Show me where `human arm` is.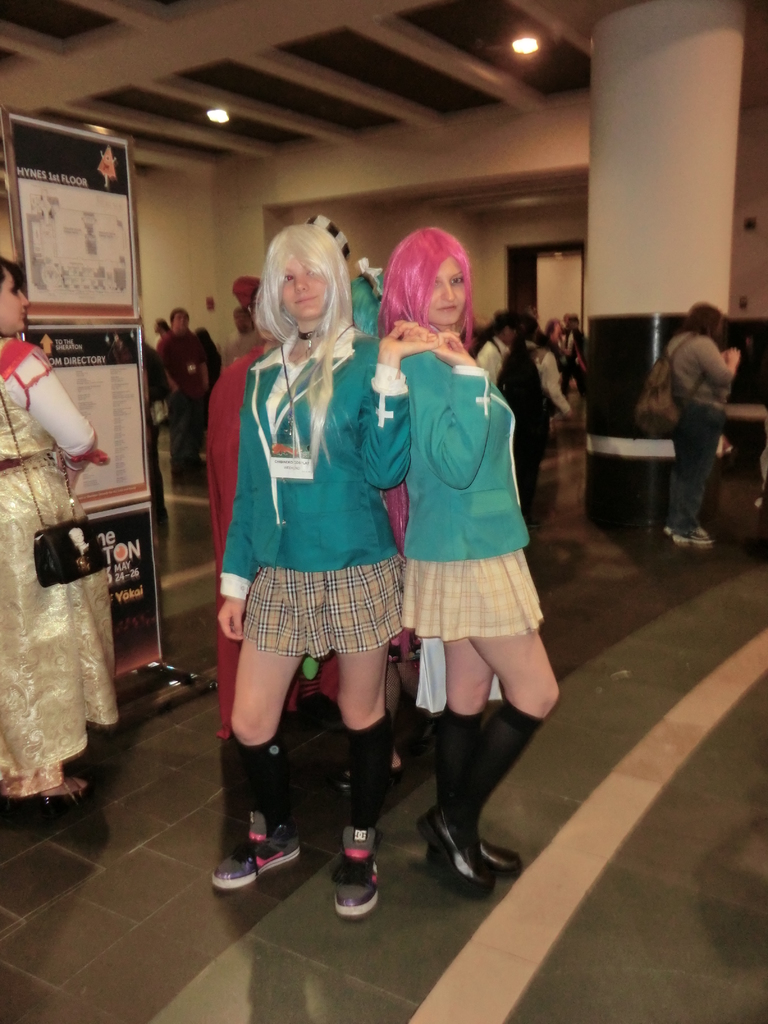
`human arm` is at (693,335,740,388).
